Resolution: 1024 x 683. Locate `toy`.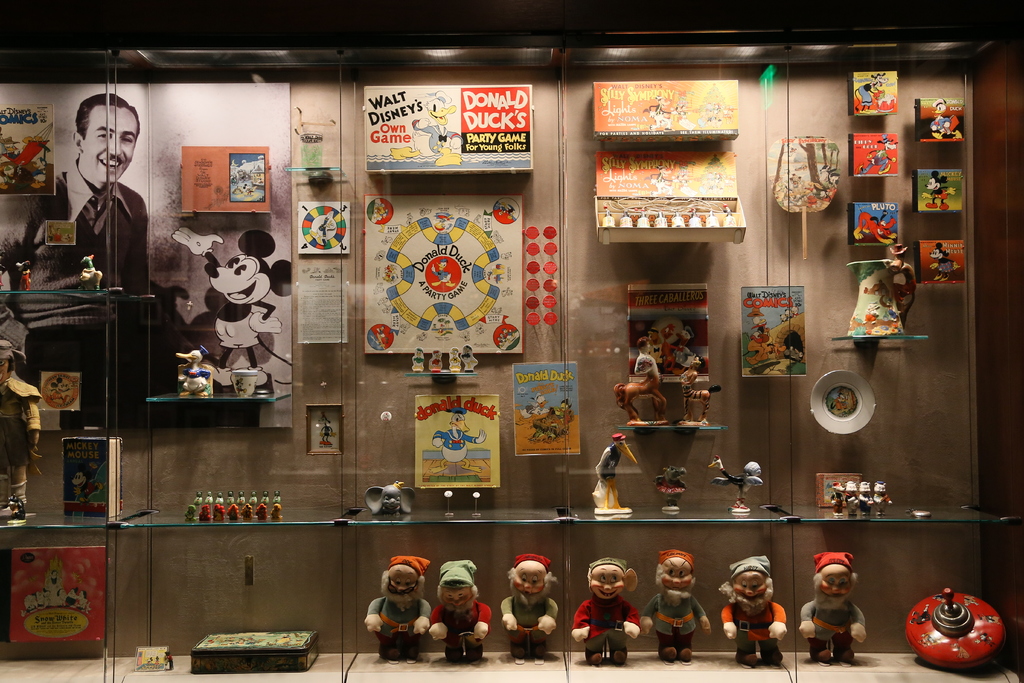
Rect(930, 243, 959, 289).
